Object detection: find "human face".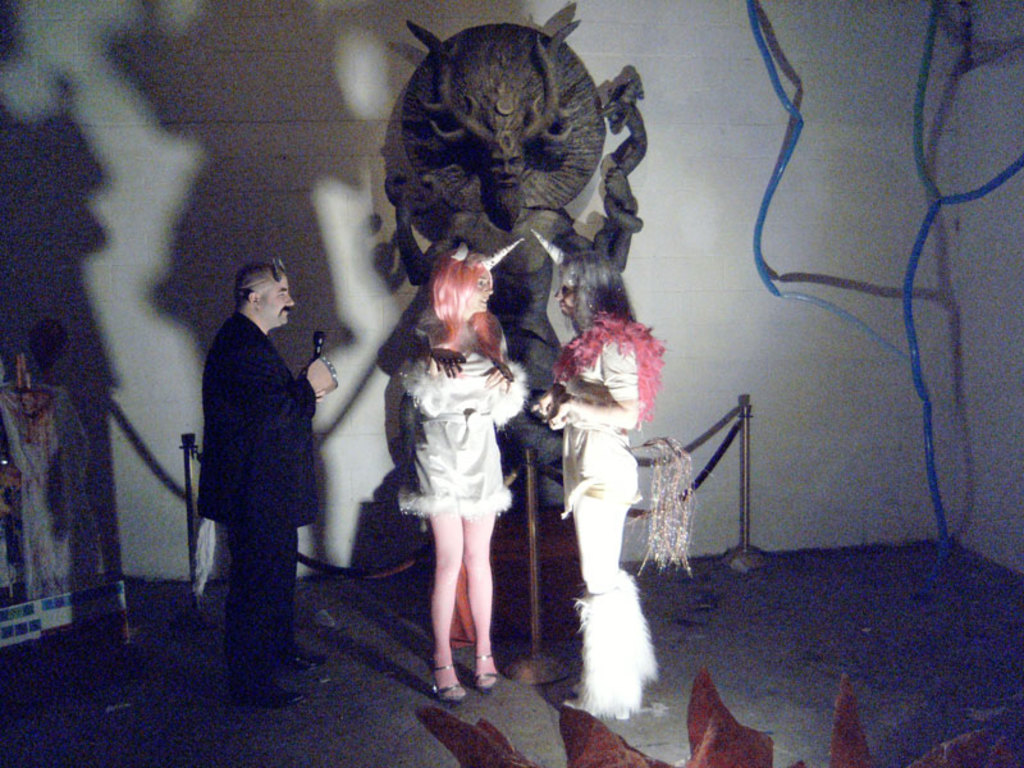
470 268 494 307.
